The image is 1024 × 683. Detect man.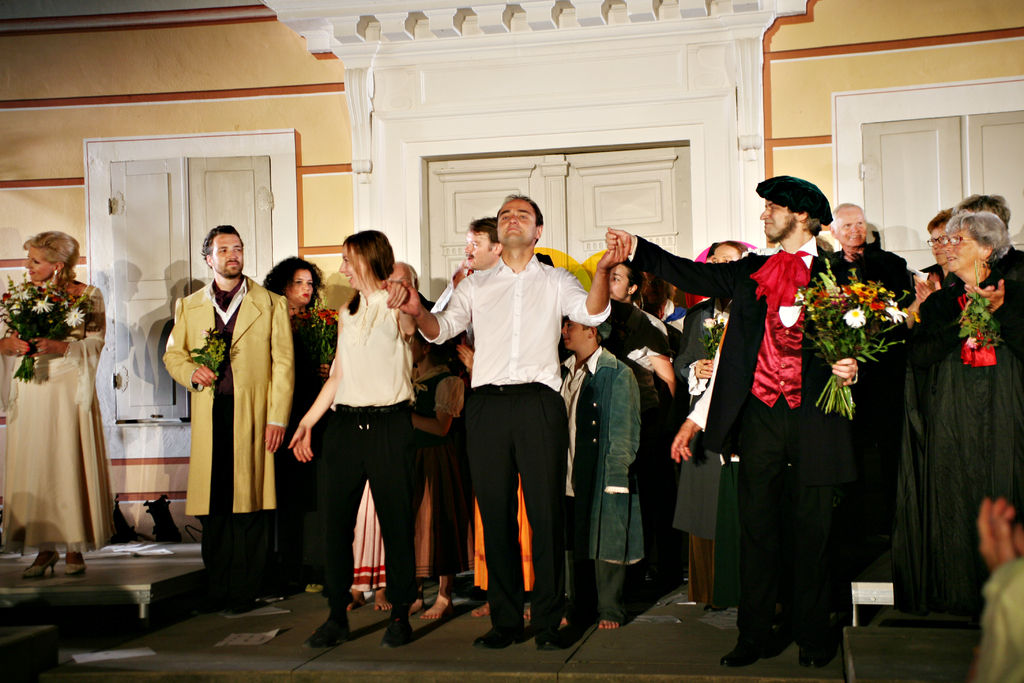
Detection: {"left": 605, "top": 179, "right": 854, "bottom": 665}.
